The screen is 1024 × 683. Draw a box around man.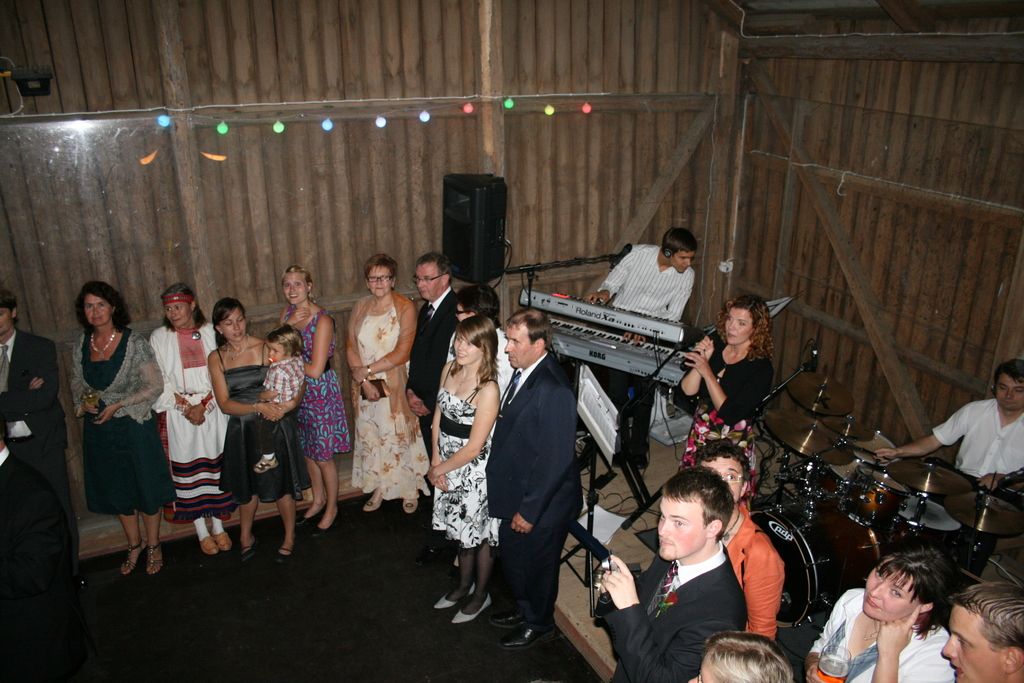
[0, 285, 71, 594].
